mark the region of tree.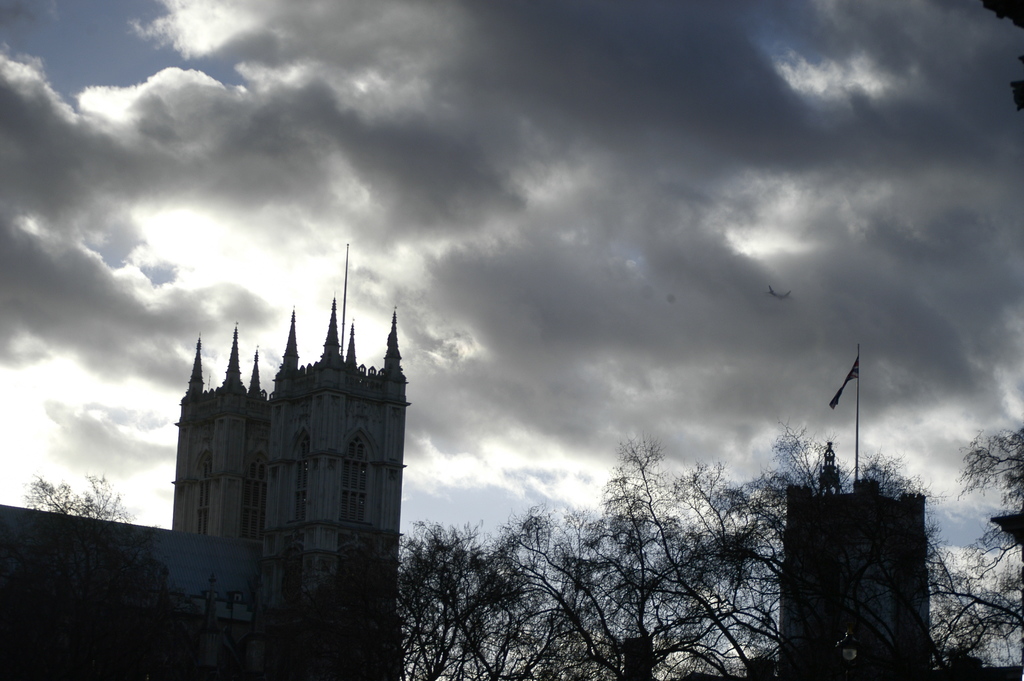
Region: rect(473, 480, 636, 680).
